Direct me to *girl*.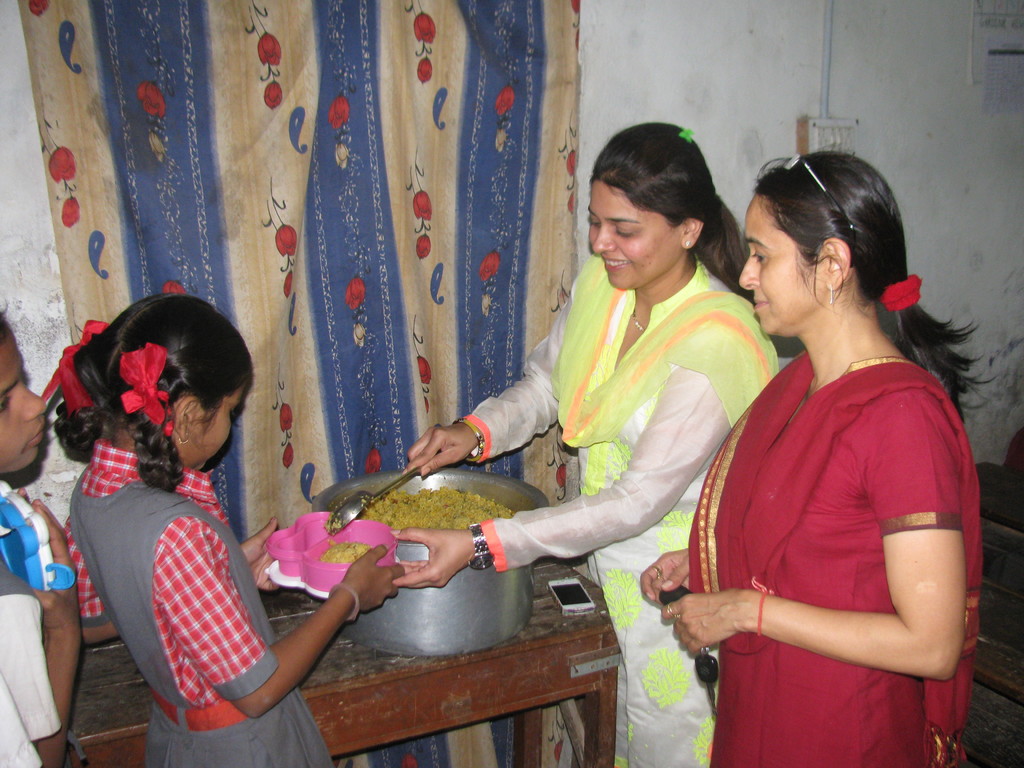
Direction: crop(345, 113, 780, 767).
